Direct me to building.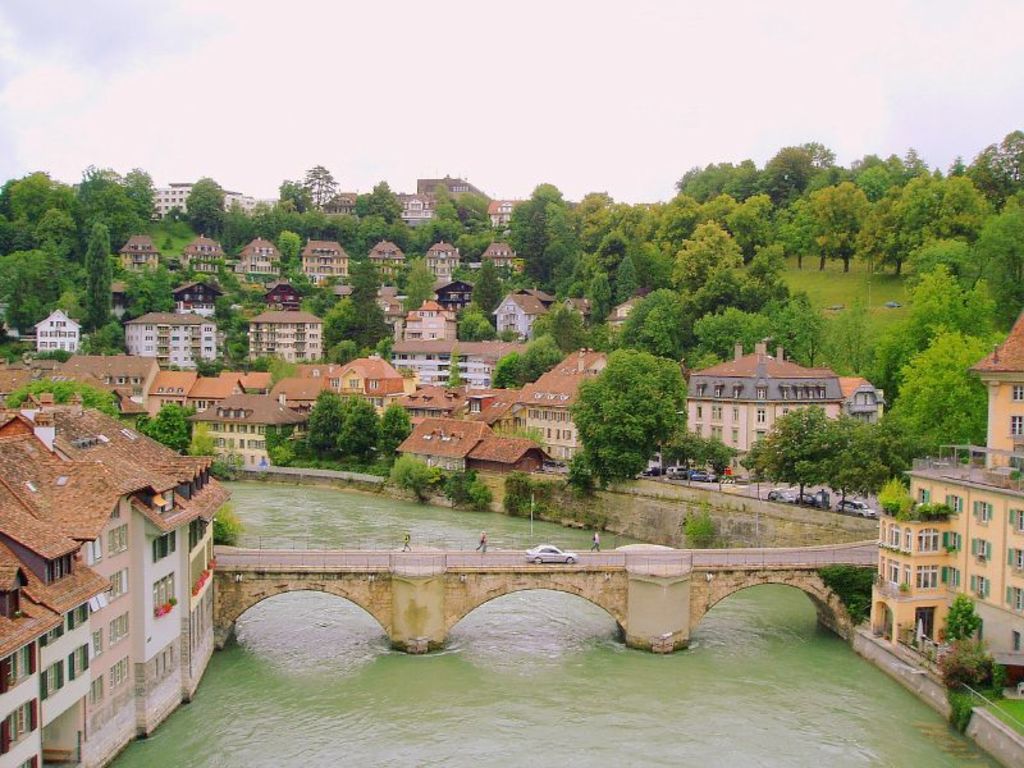
Direction: (left=680, top=343, right=879, bottom=479).
